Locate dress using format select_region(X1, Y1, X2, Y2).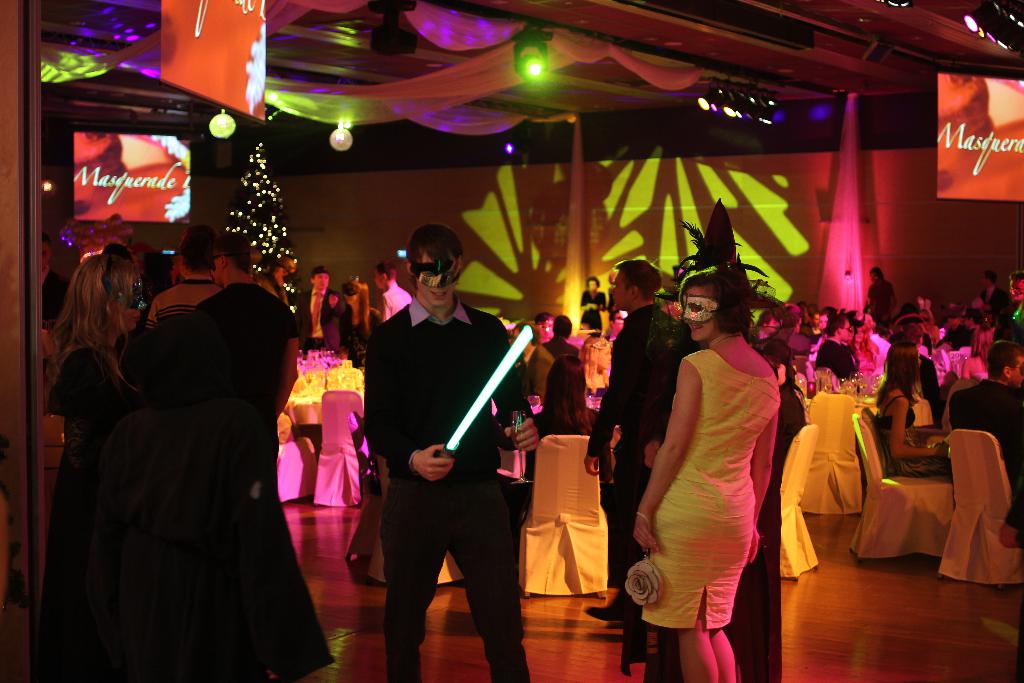
select_region(881, 385, 961, 489).
